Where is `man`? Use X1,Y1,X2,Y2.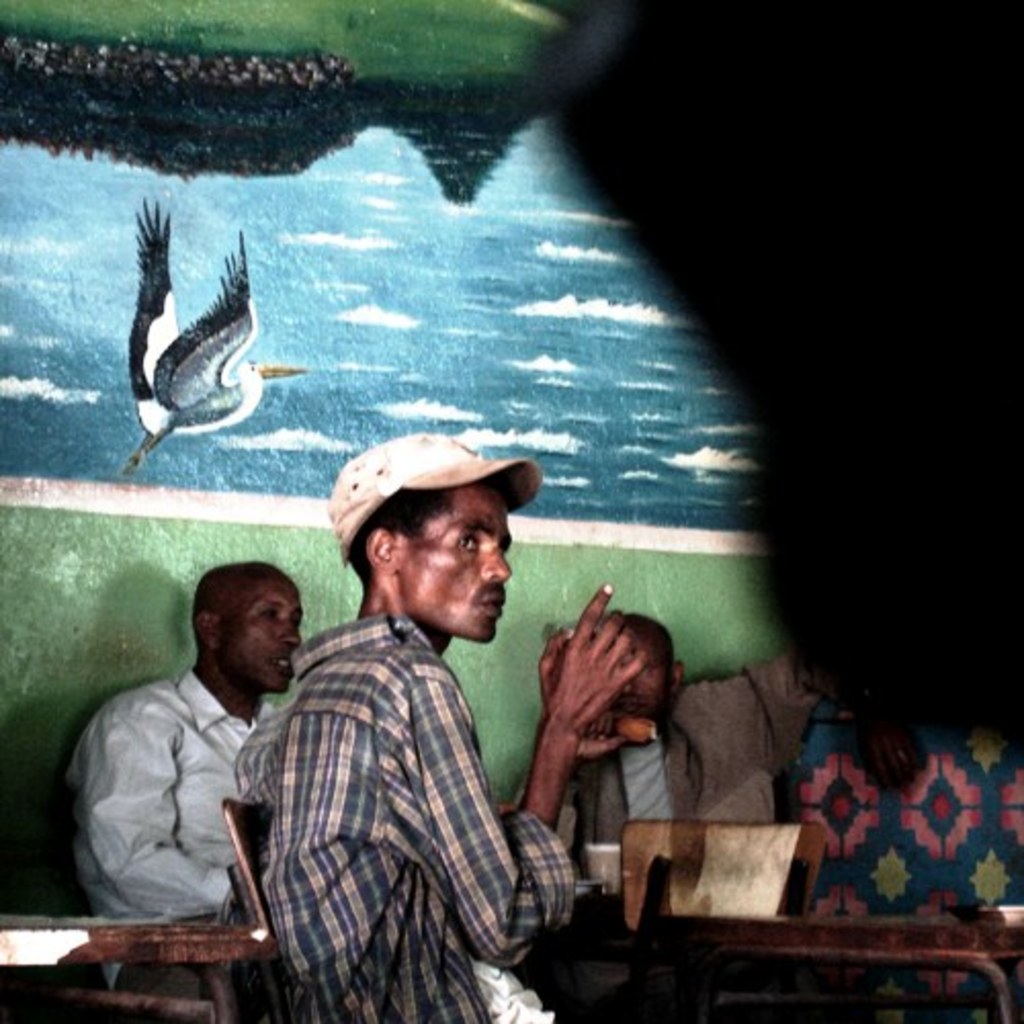
563,598,809,821.
